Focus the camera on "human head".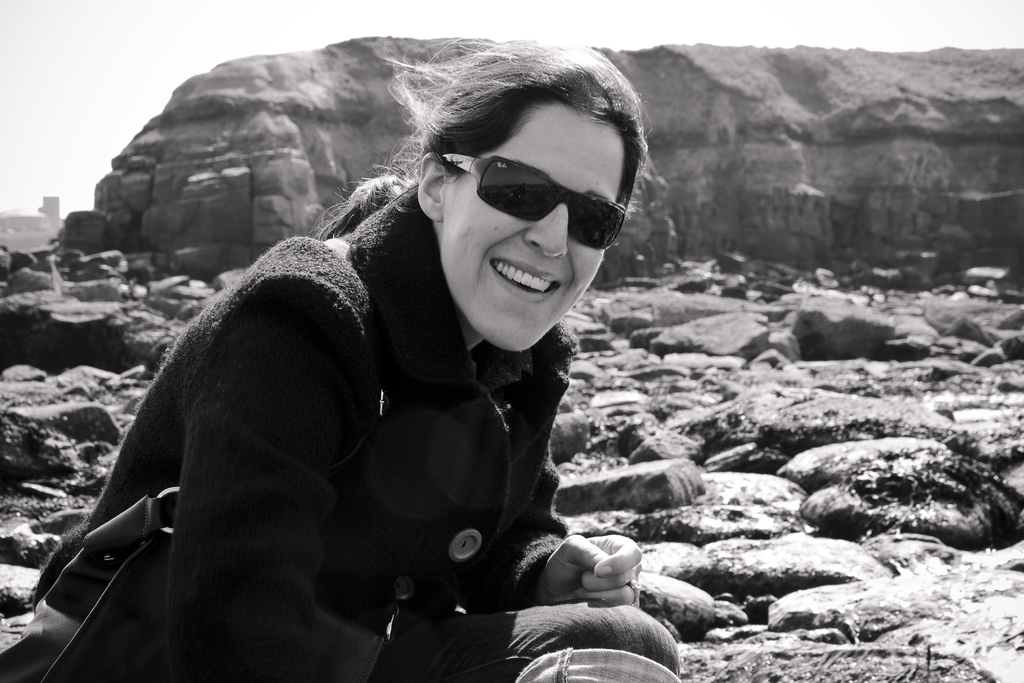
Focus region: (381,51,656,345).
